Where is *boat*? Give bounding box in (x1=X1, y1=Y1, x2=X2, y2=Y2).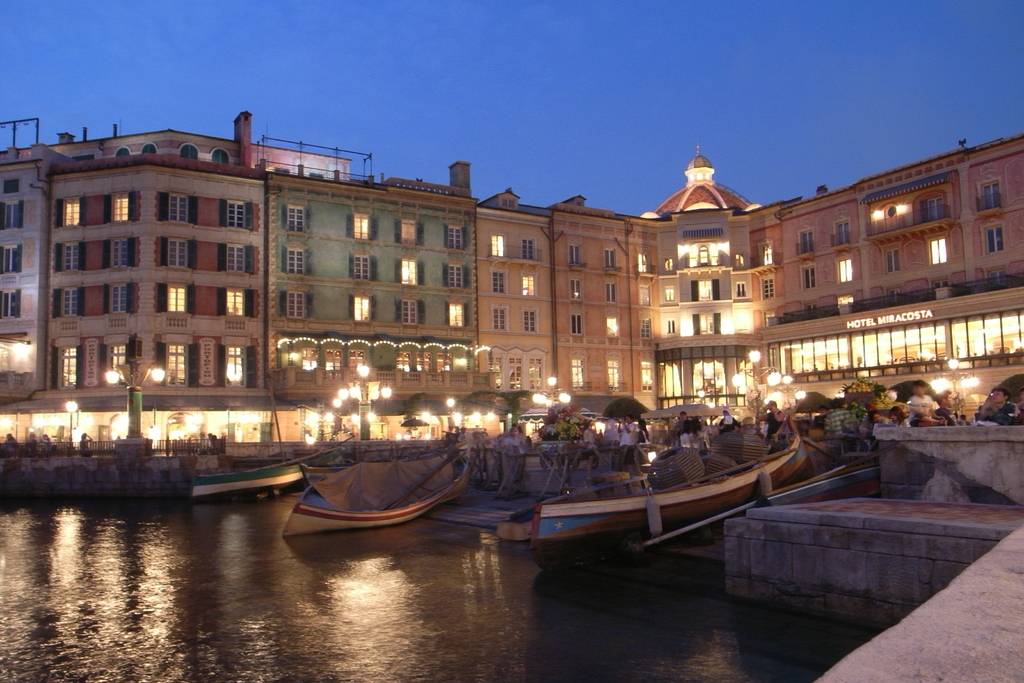
(x1=280, y1=447, x2=473, y2=538).
